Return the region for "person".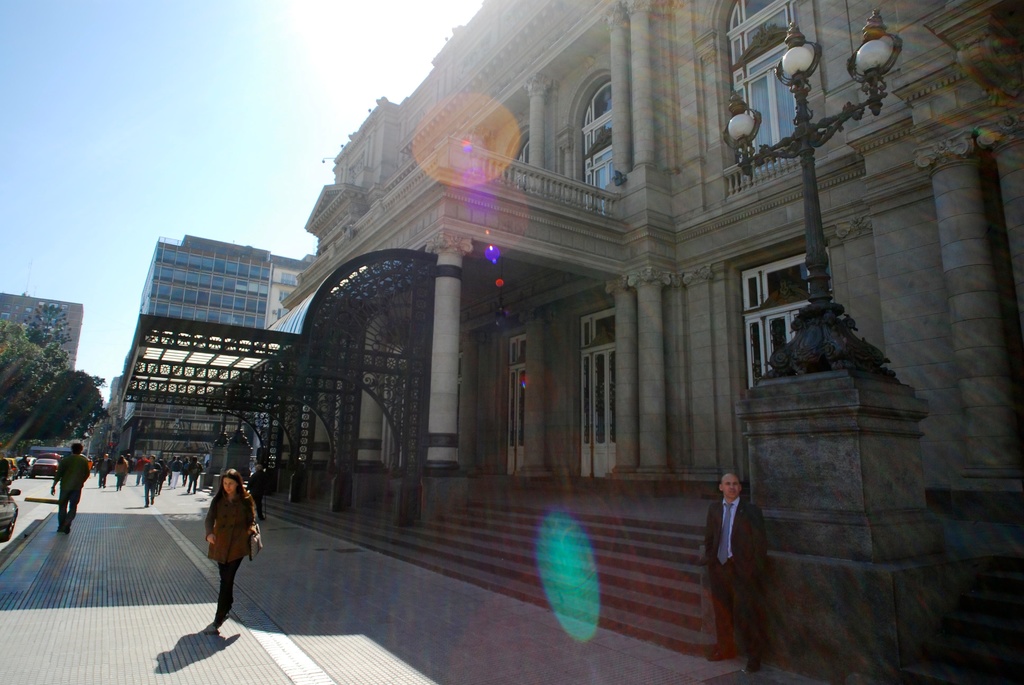
189,455,207,495.
